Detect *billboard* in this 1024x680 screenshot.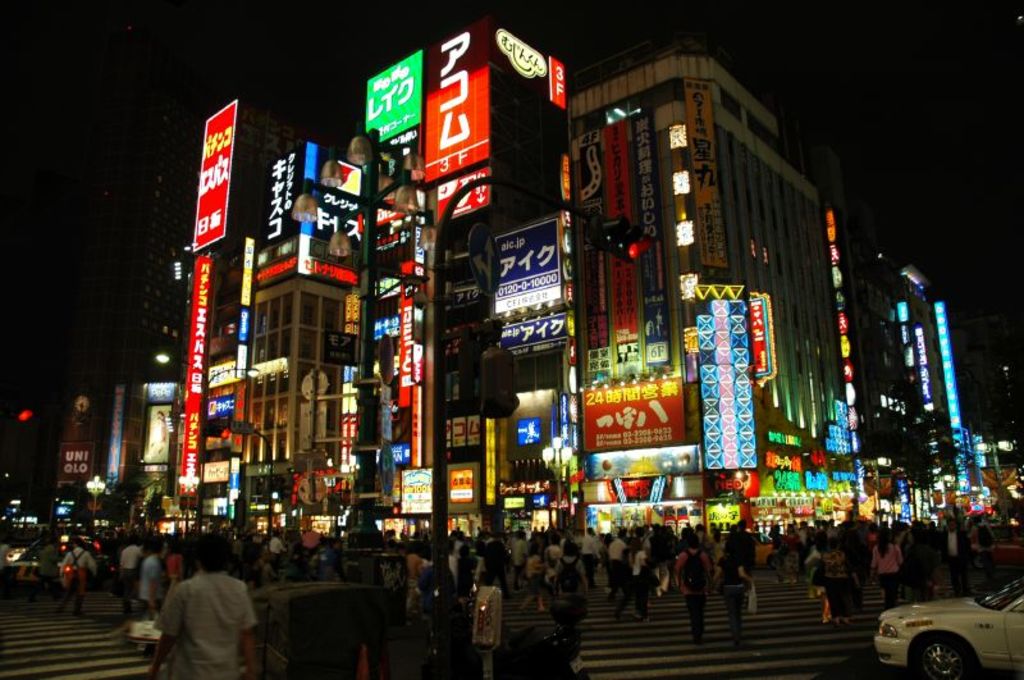
Detection: crop(434, 166, 484, 220).
